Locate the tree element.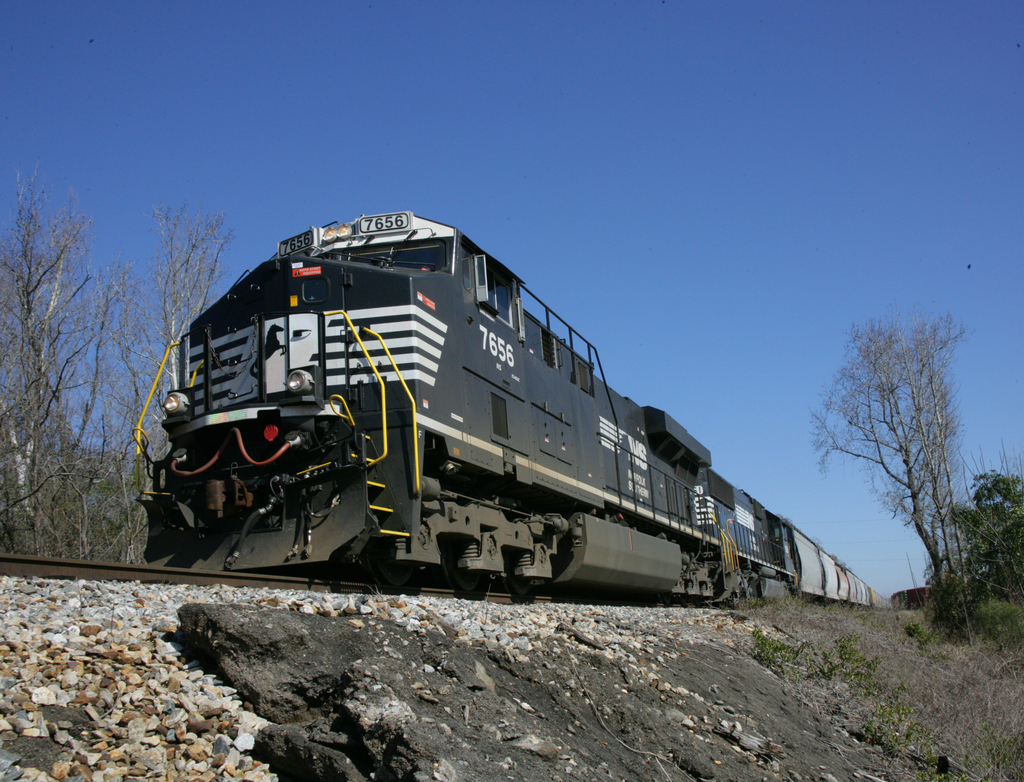
Element bbox: 0 170 242 559.
